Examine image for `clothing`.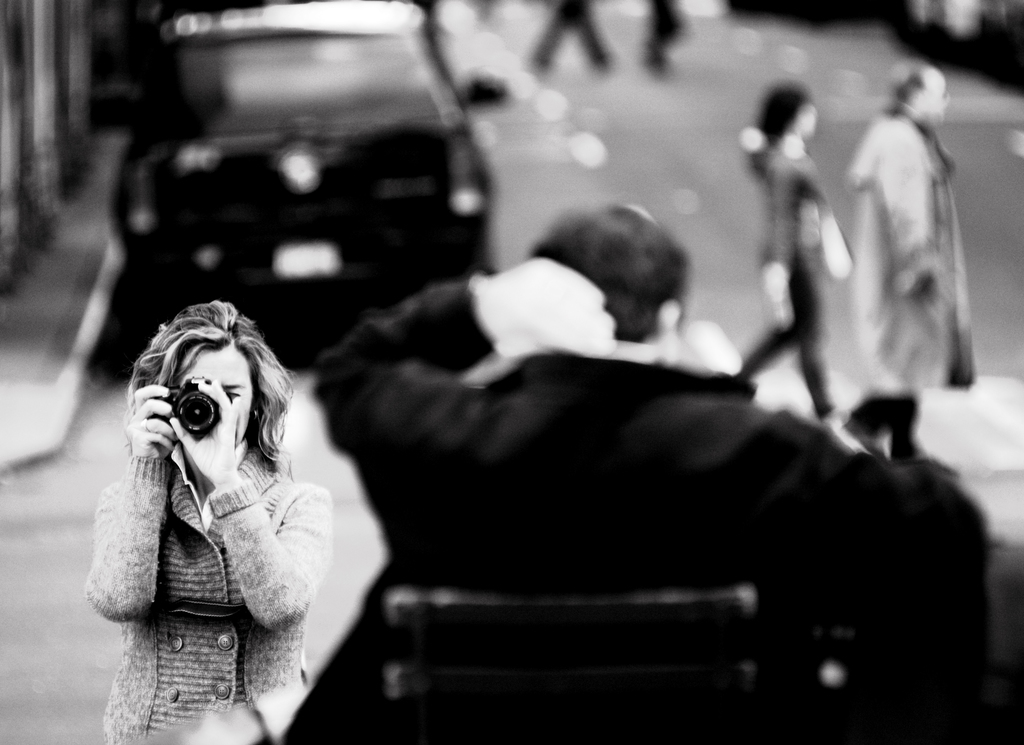
Examination result: 847,97,981,463.
